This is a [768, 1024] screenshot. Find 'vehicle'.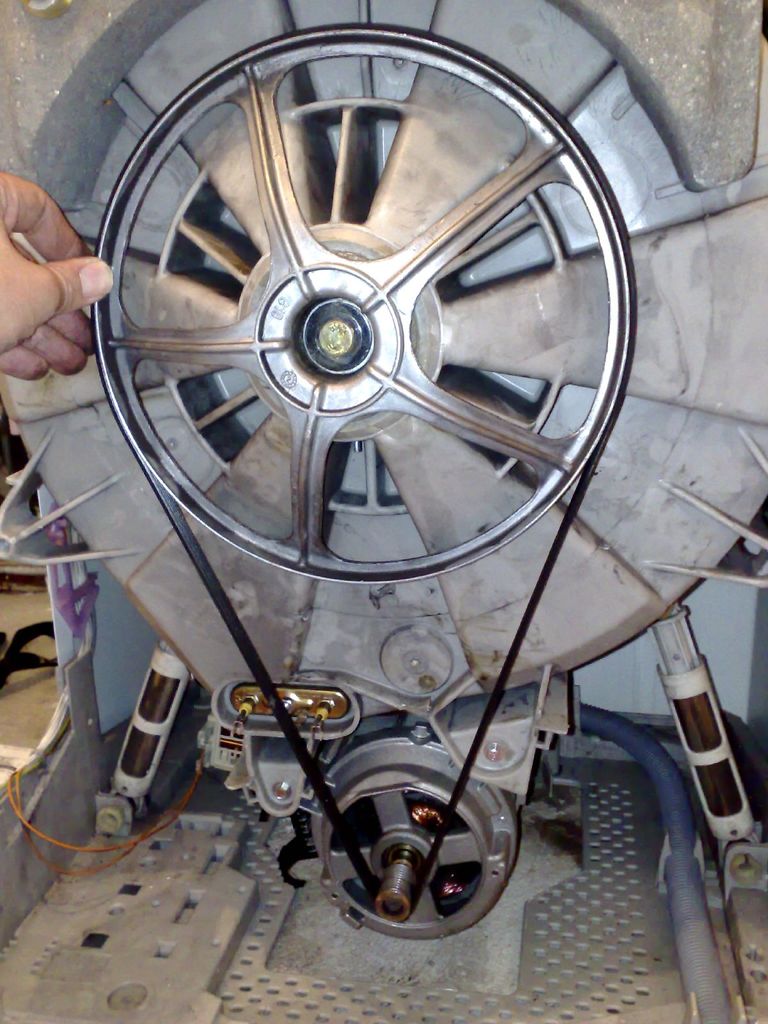
Bounding box: 0:0:767:1023.
